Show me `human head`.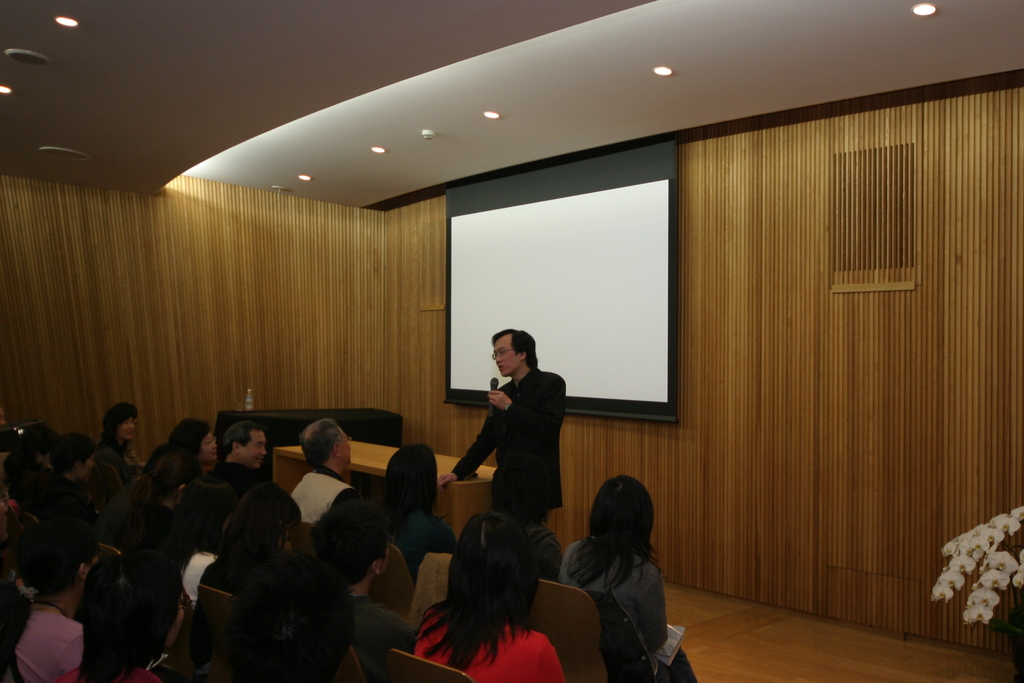
`human head` is here: <bbox>17, 522, 99, 603</bbox>.
